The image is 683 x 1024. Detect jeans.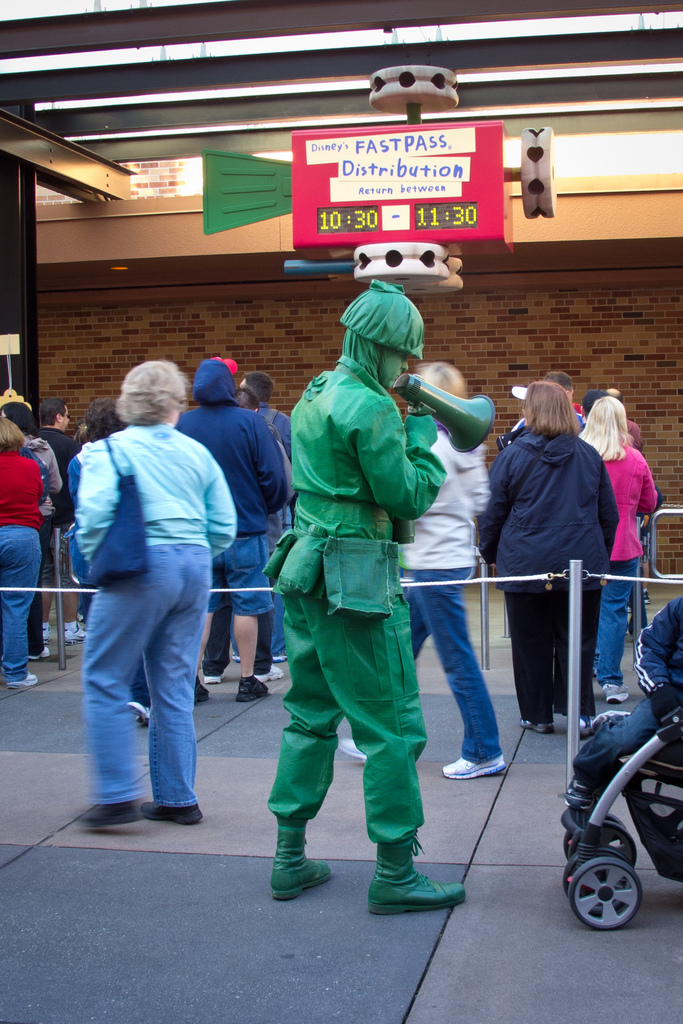
Detection: select_region(593, 561, 641, 690).
